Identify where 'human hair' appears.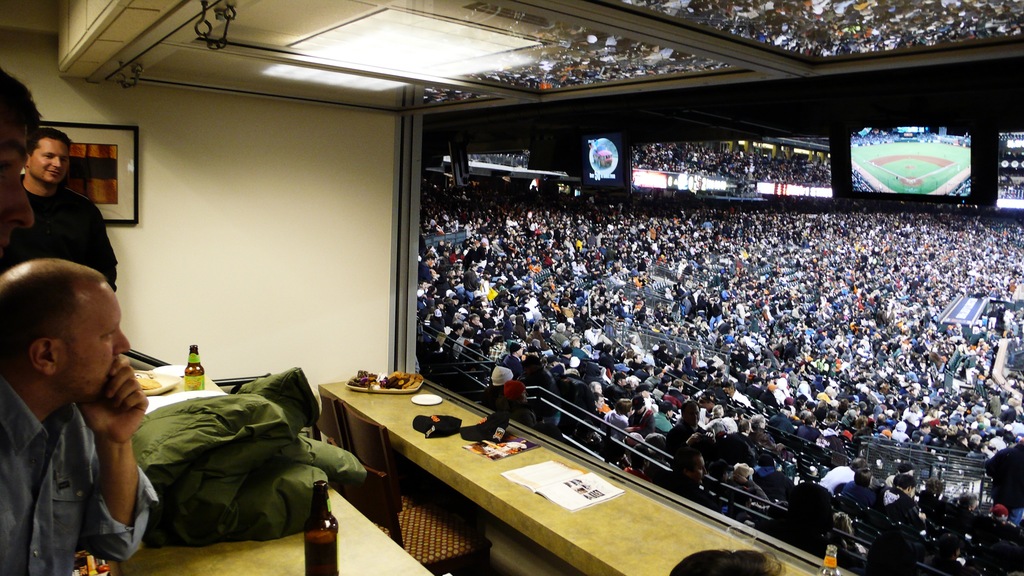
Appears at BBox(6, 232, 111, 378).
